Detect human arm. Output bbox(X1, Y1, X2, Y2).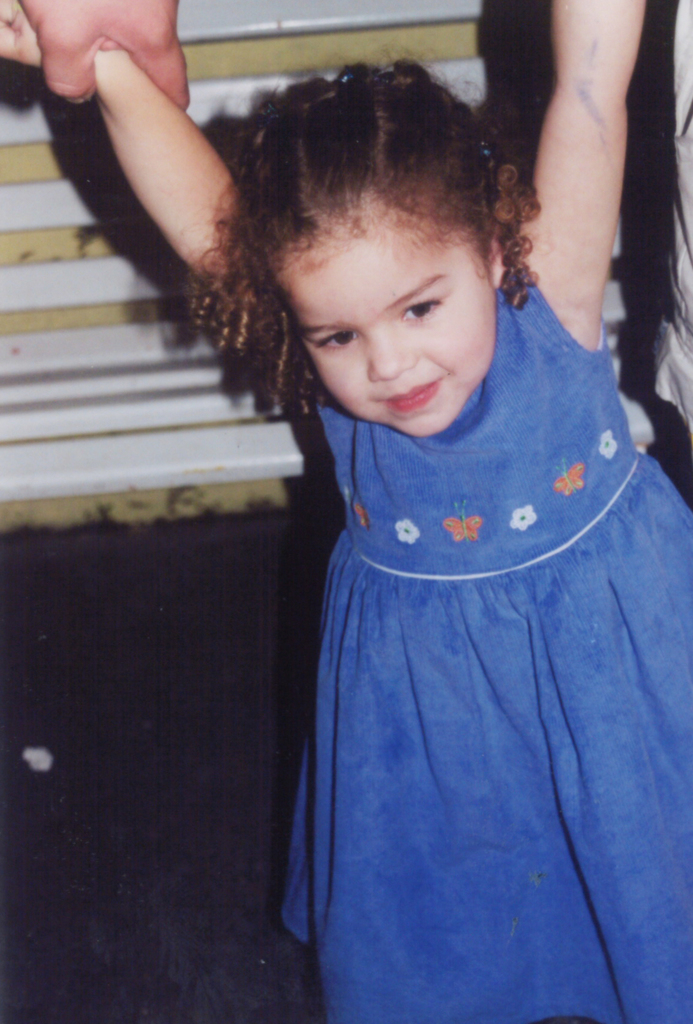
bbox(498, 0, 648, 372).
